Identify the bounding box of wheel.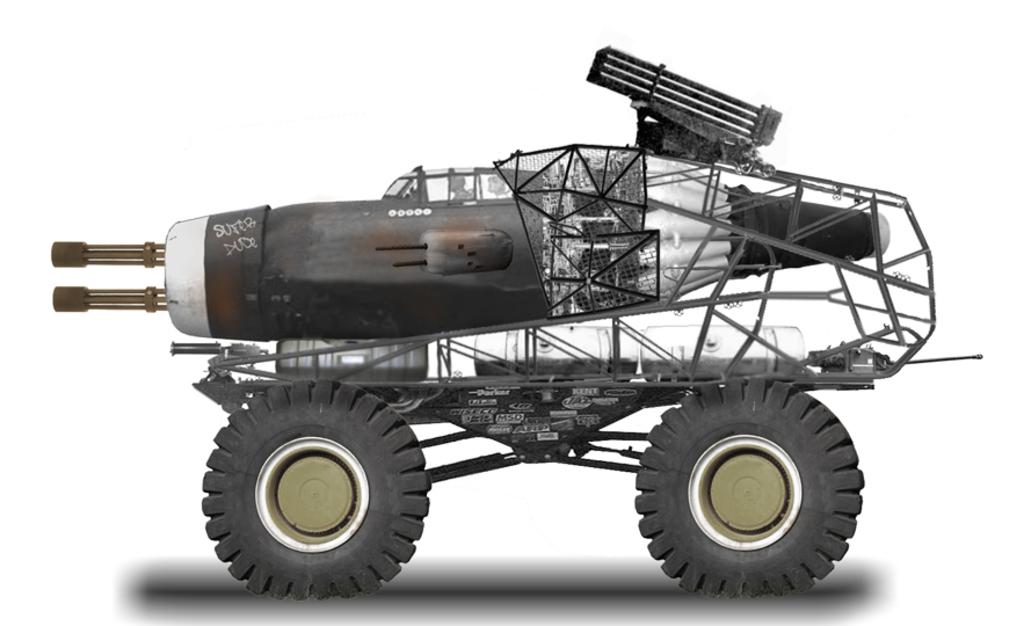
crop(197, 374, 437, 604).
